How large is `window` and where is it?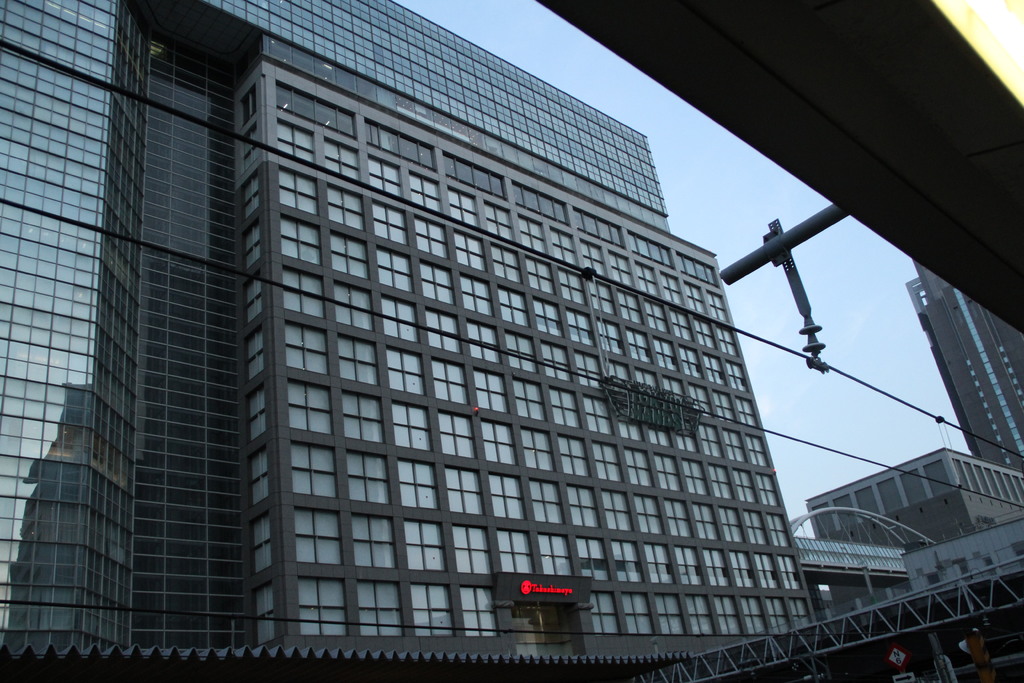
Bounding box: {"x1": 742, "y1": 425, "x2": 765, "y2": 468}.
